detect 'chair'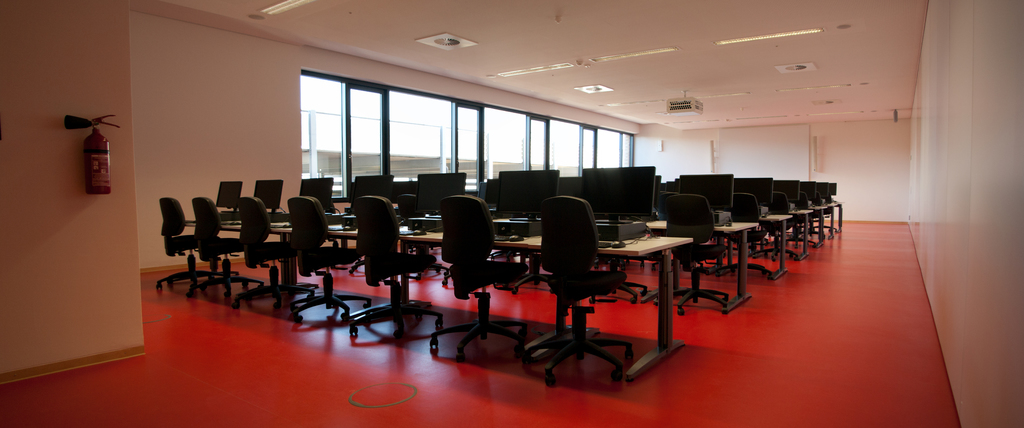
{"left": 155, "top": 198, "right": 225, "bottom": 292}
